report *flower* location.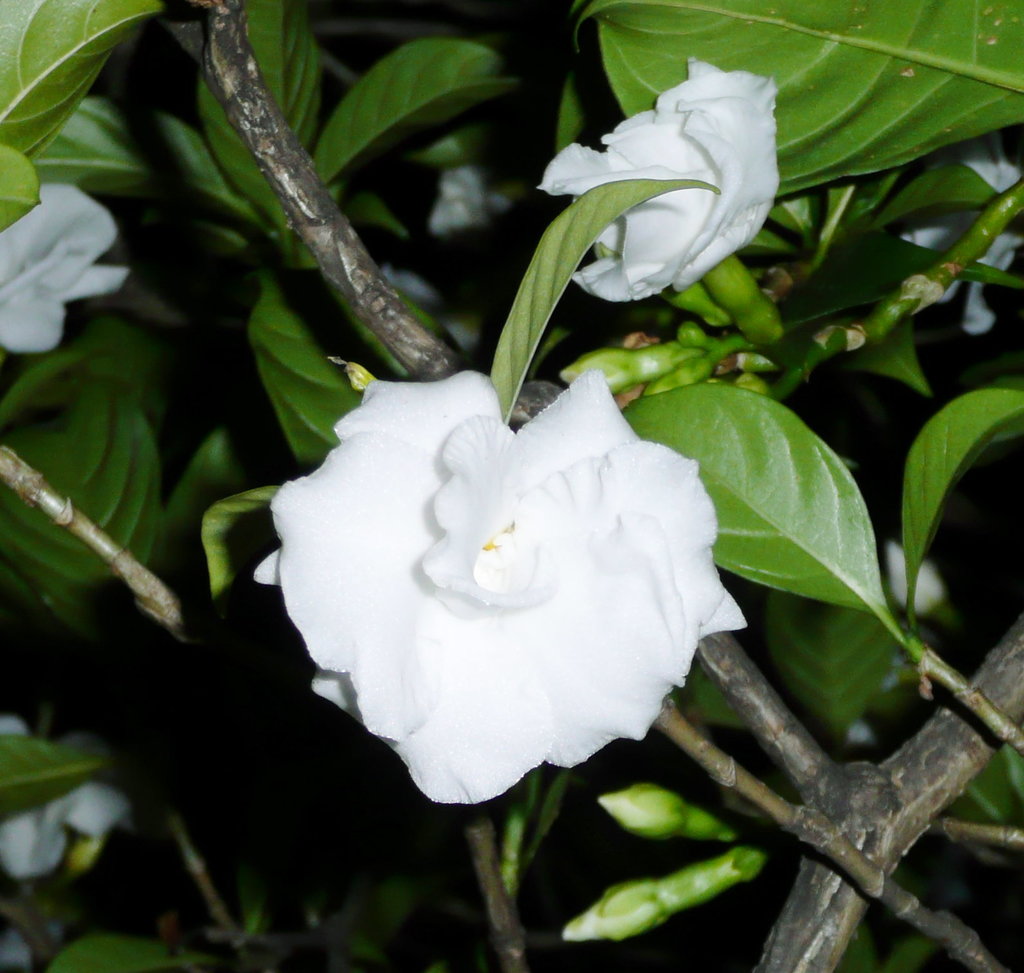
Report: <box>544,57,780,301</box>.
